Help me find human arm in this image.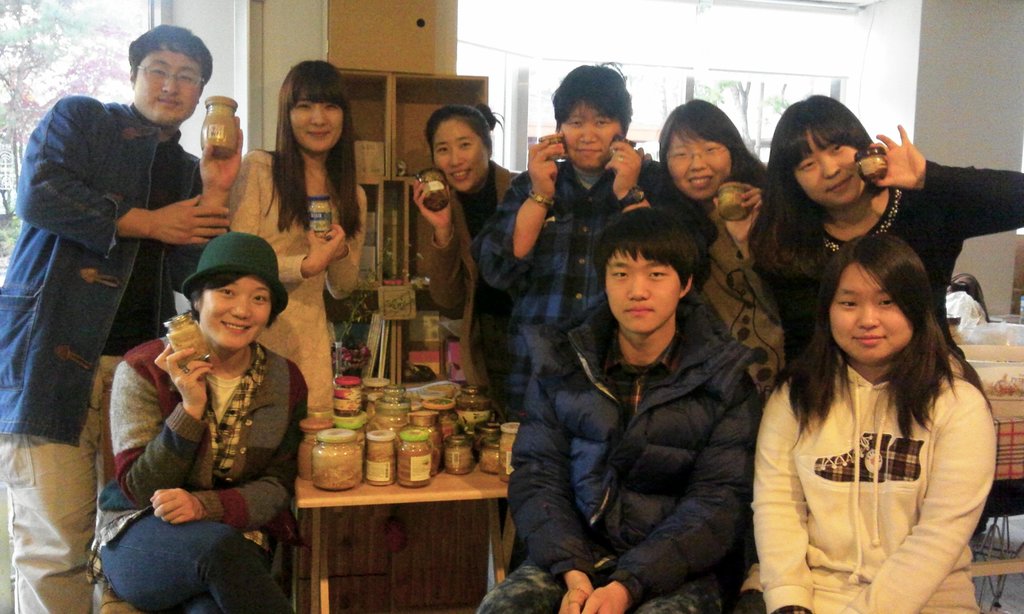
Found it: <region>110, 338, 216, 510</region>.
